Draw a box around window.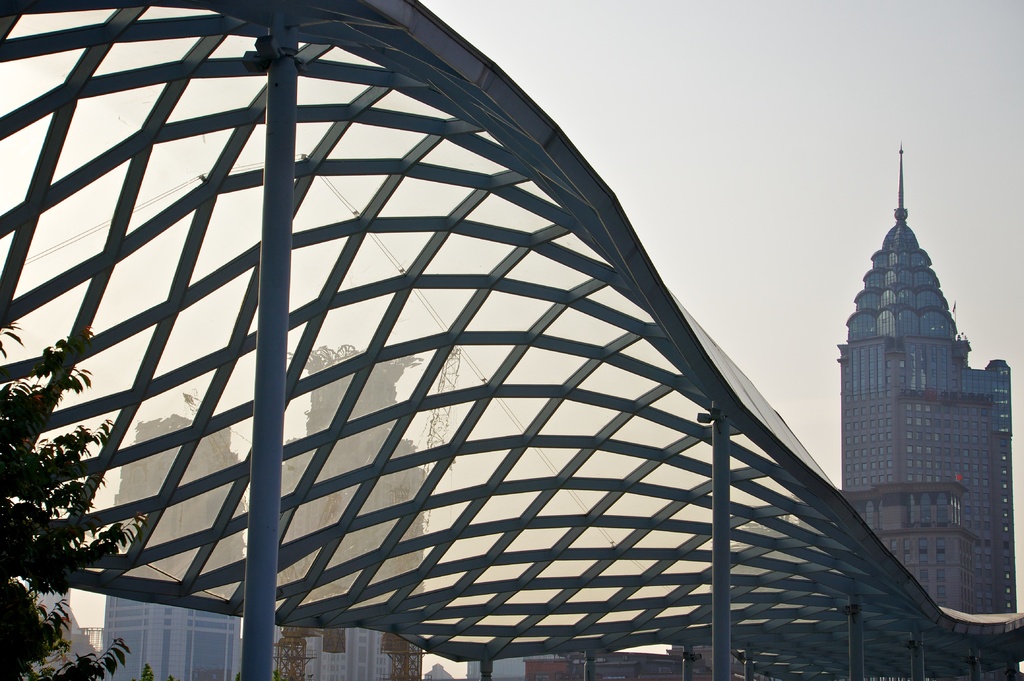
crop(900, 376, 904, 383).
